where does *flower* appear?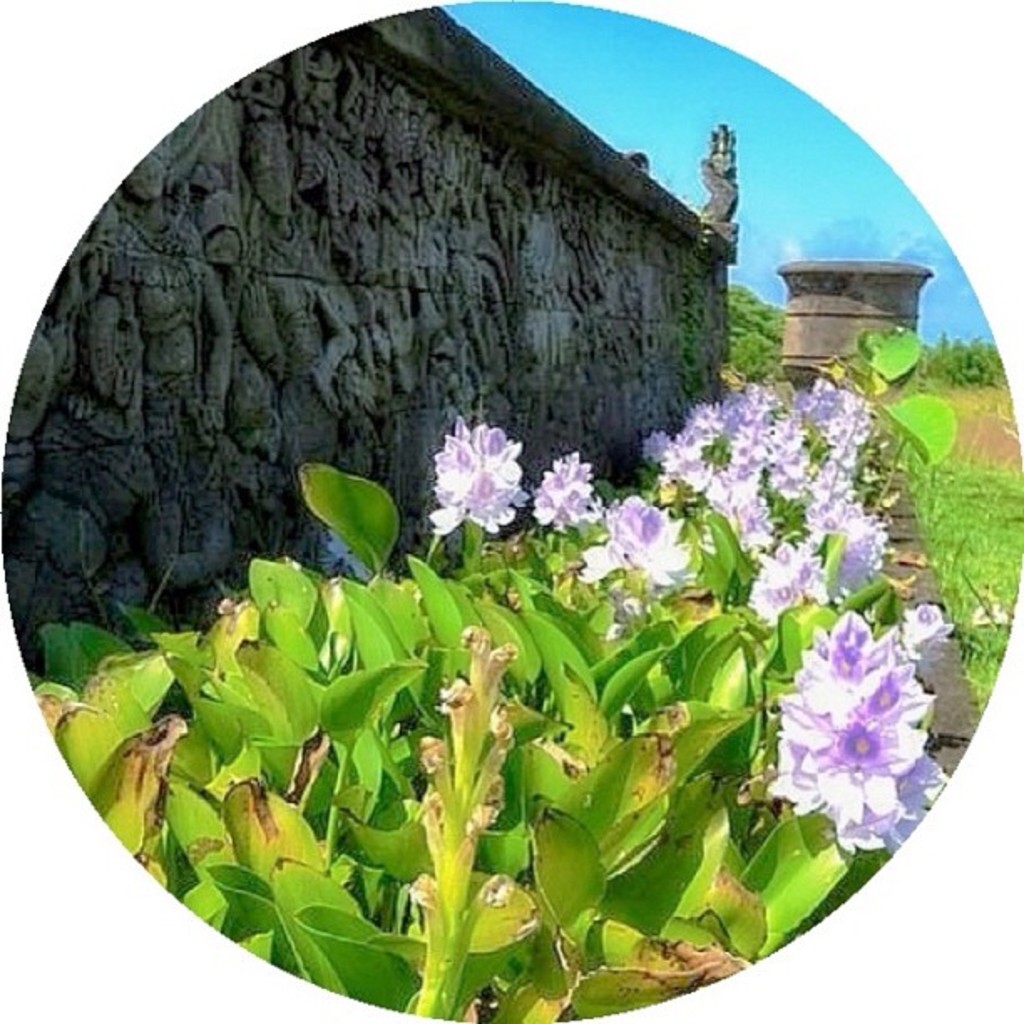
Appears at <bbox>532, 445, 606, 535</bbox>.
